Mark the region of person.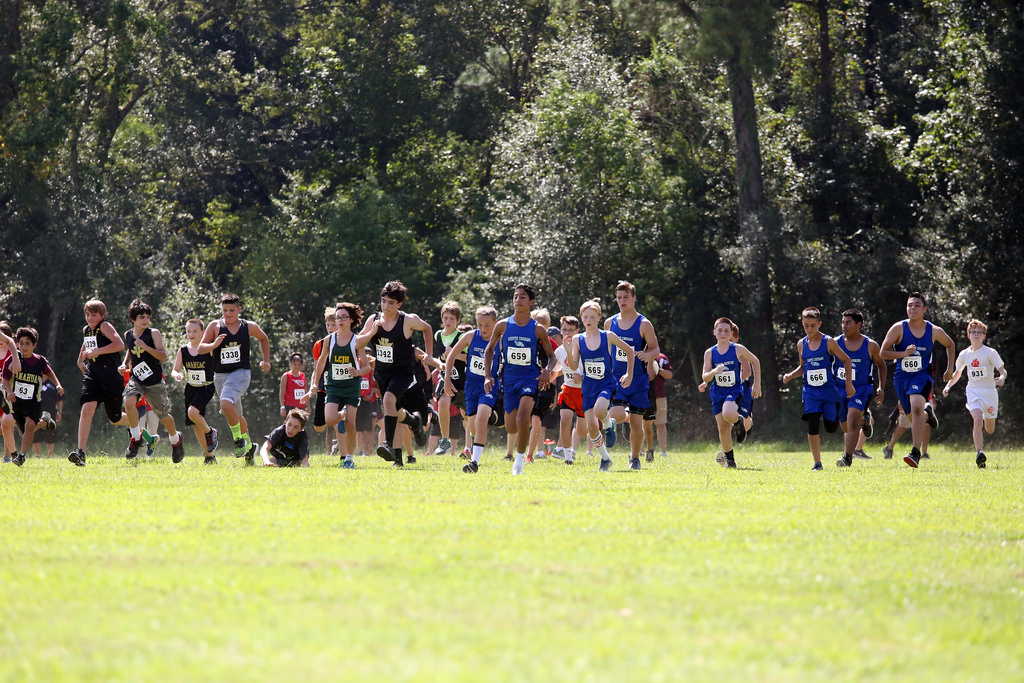
Region: 701,322,765,459.
